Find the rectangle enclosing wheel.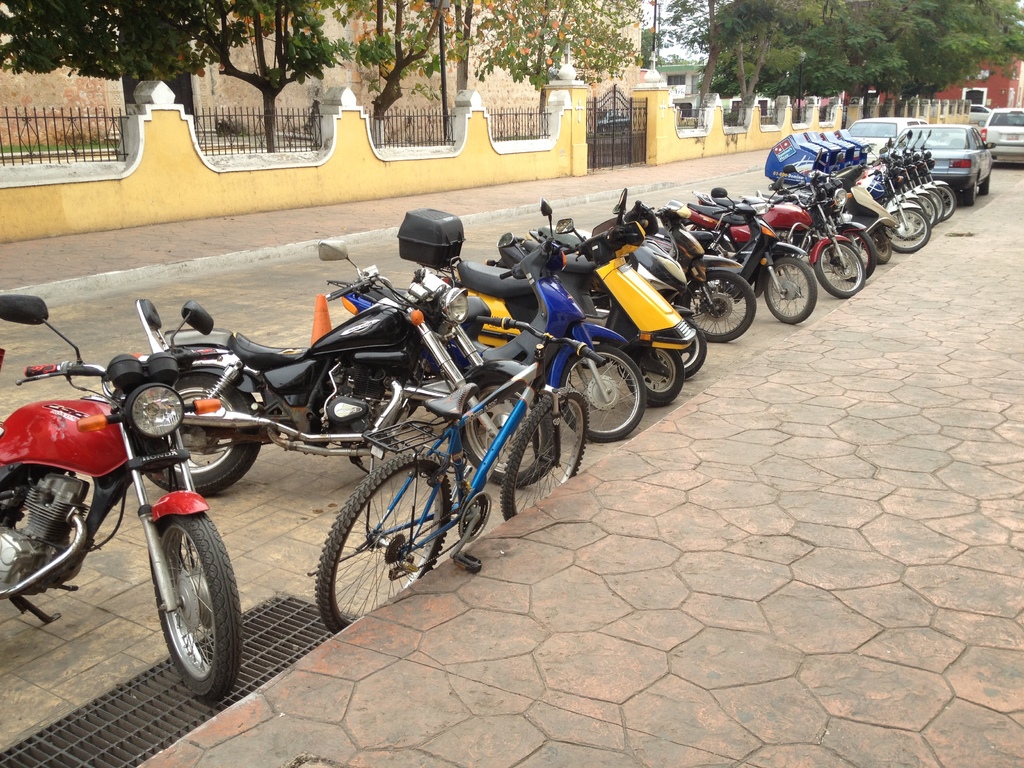
[left=927, top=186, right=941, bottom=227].
